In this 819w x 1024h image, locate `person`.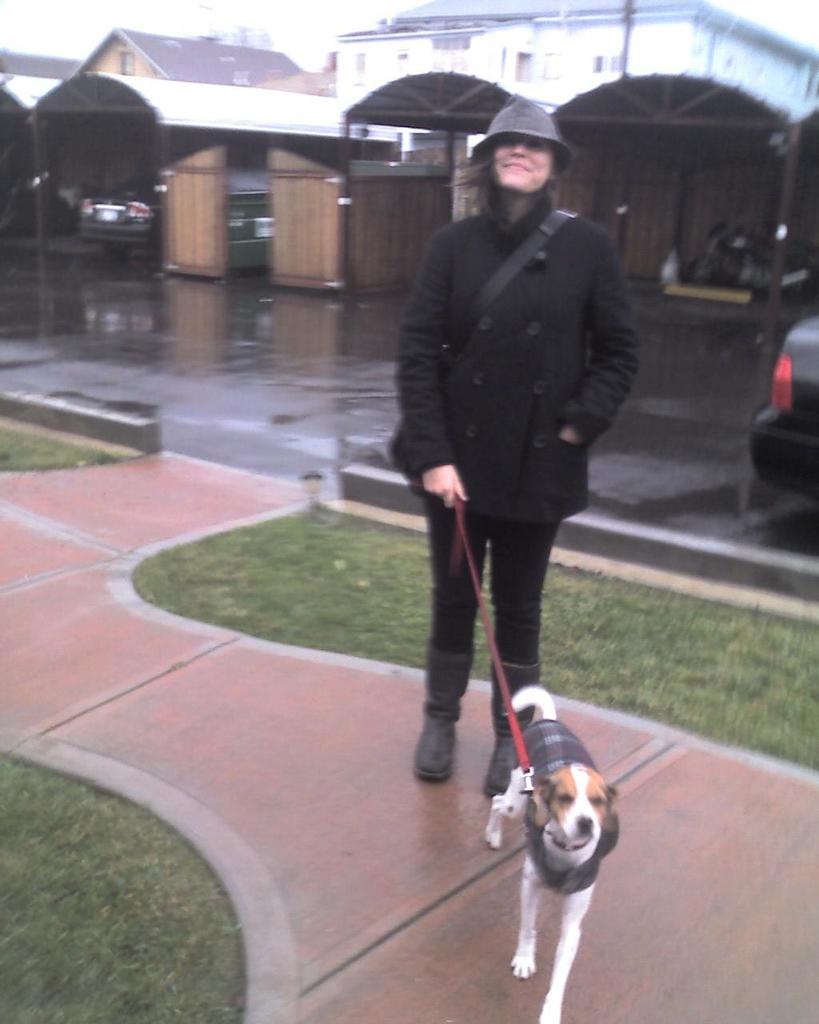
Bounding box: x1=394, y1=91, x2=644, y2=785.
